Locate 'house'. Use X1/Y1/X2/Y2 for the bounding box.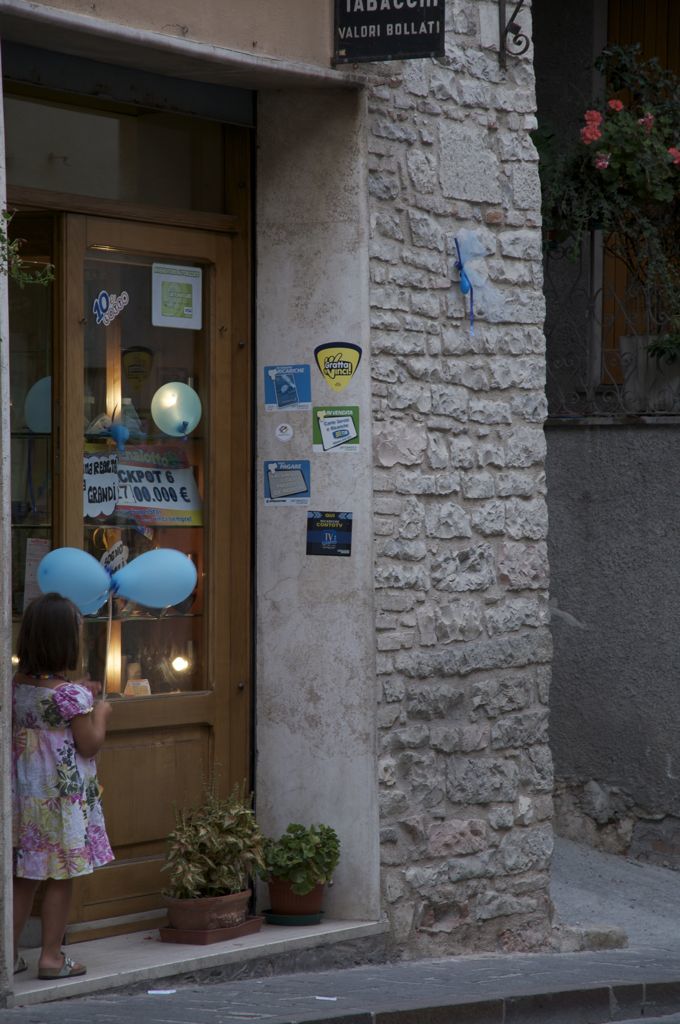
0/0/557/959.
